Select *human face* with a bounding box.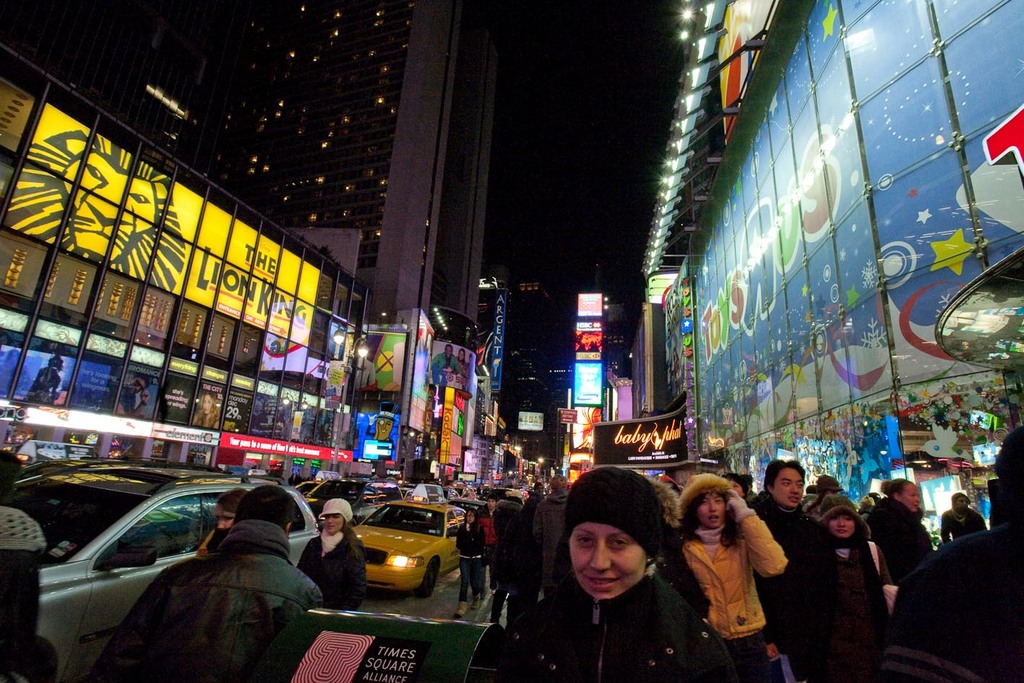
(773,462,804,505).
